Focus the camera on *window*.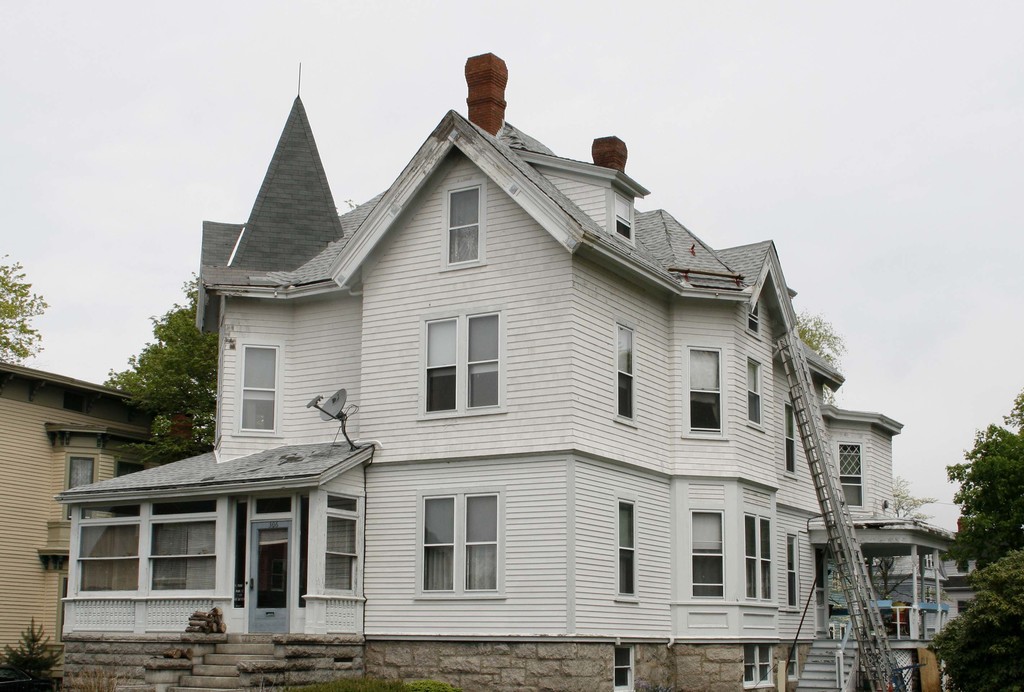
Focus region: <region>611, 640, 635, 691</region>.
